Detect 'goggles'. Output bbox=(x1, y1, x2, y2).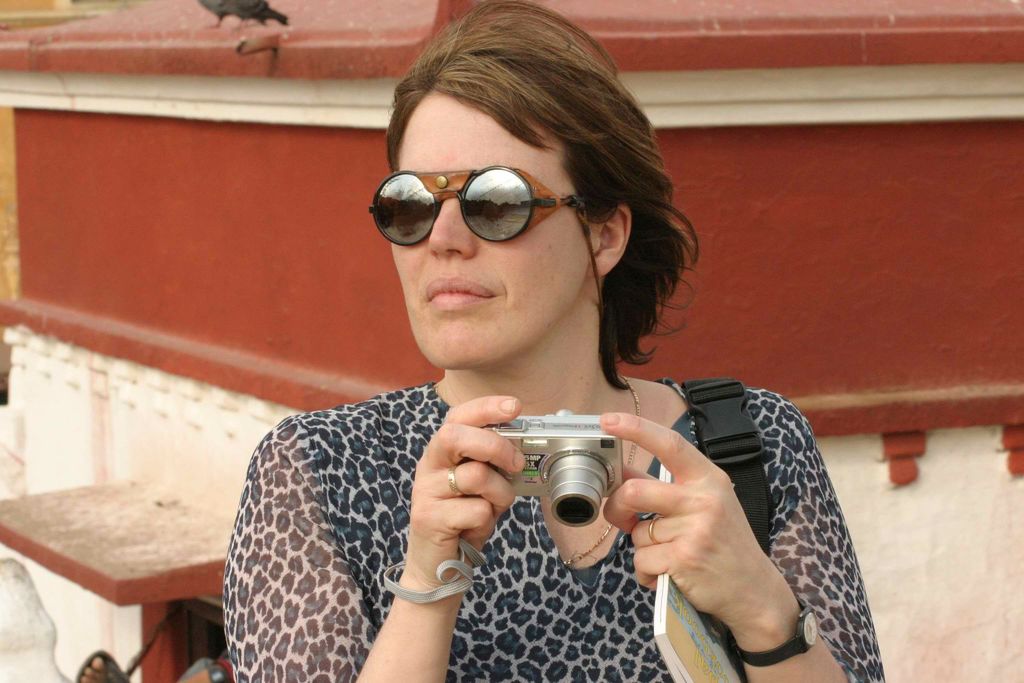
bbox=(372, 148, 599, 242).
